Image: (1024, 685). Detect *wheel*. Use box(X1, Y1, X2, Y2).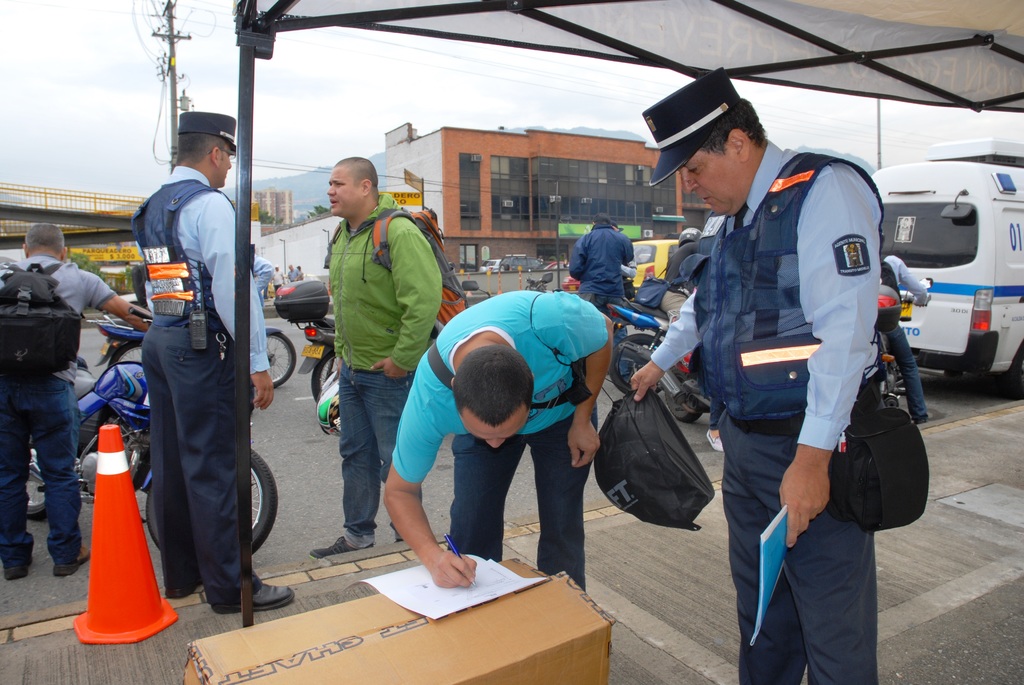
box(105, 336, 147, 374).
